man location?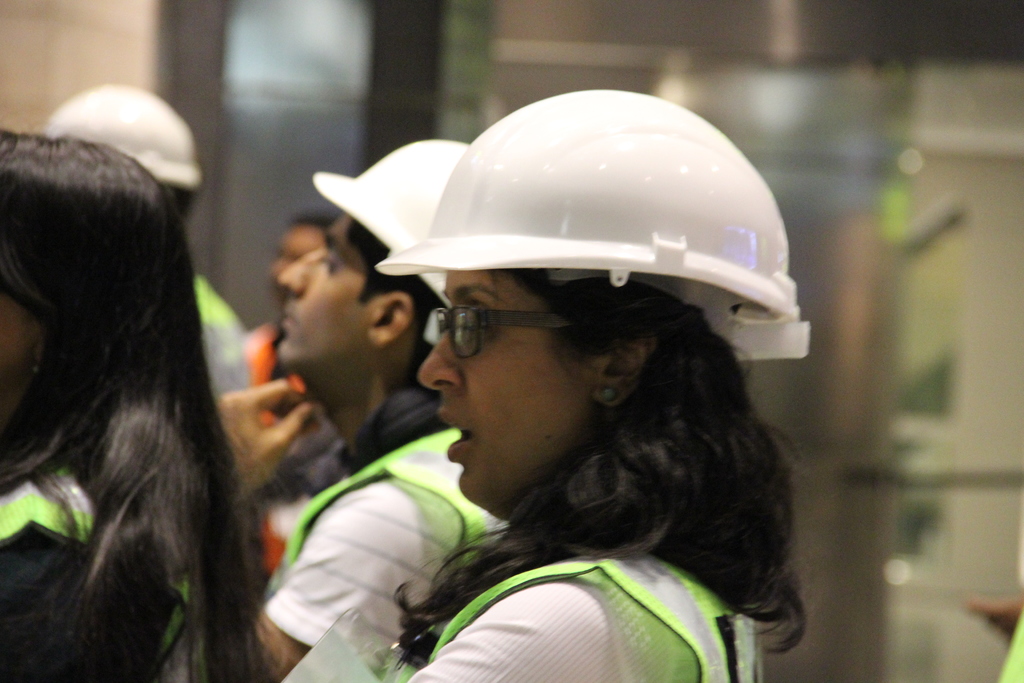
[x1=233, y1=217, x2=330, y2=578]
